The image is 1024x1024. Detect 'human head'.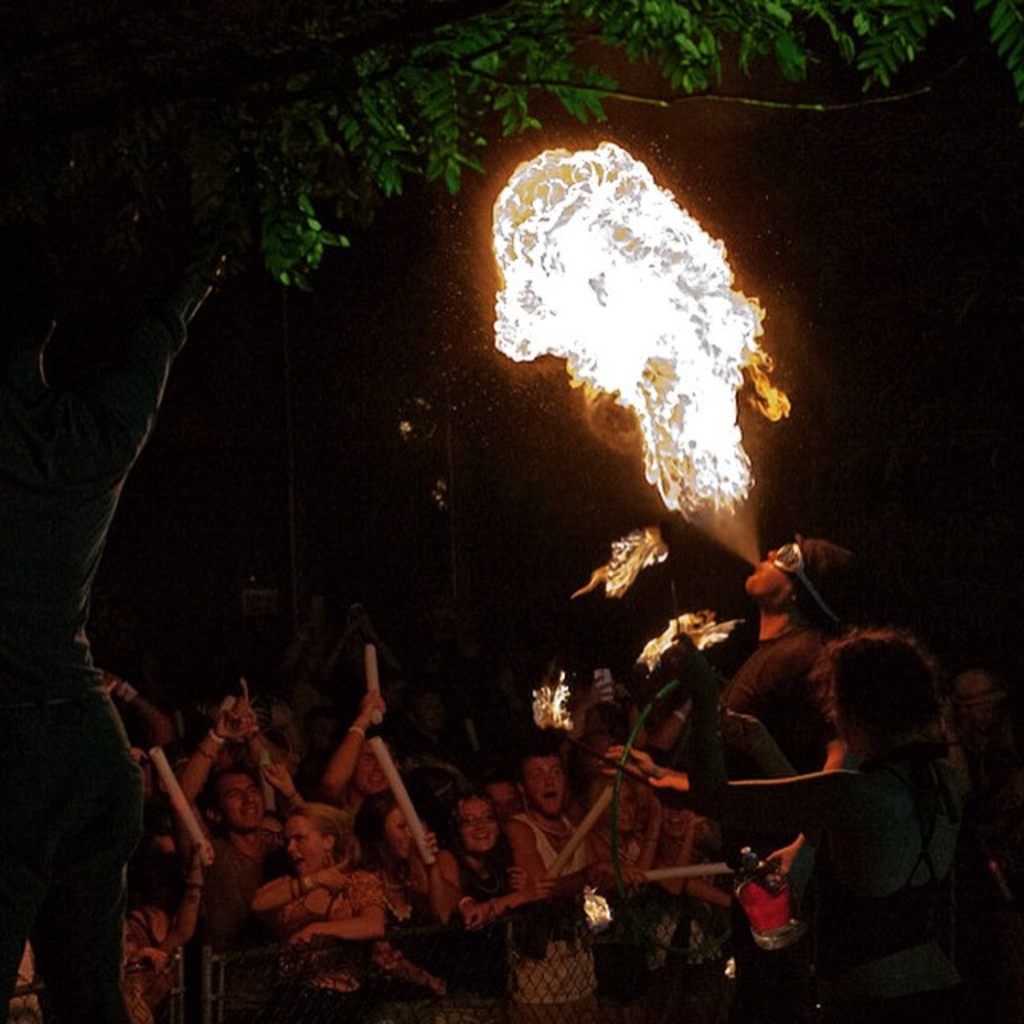
Detection: 258:726:288:773.
